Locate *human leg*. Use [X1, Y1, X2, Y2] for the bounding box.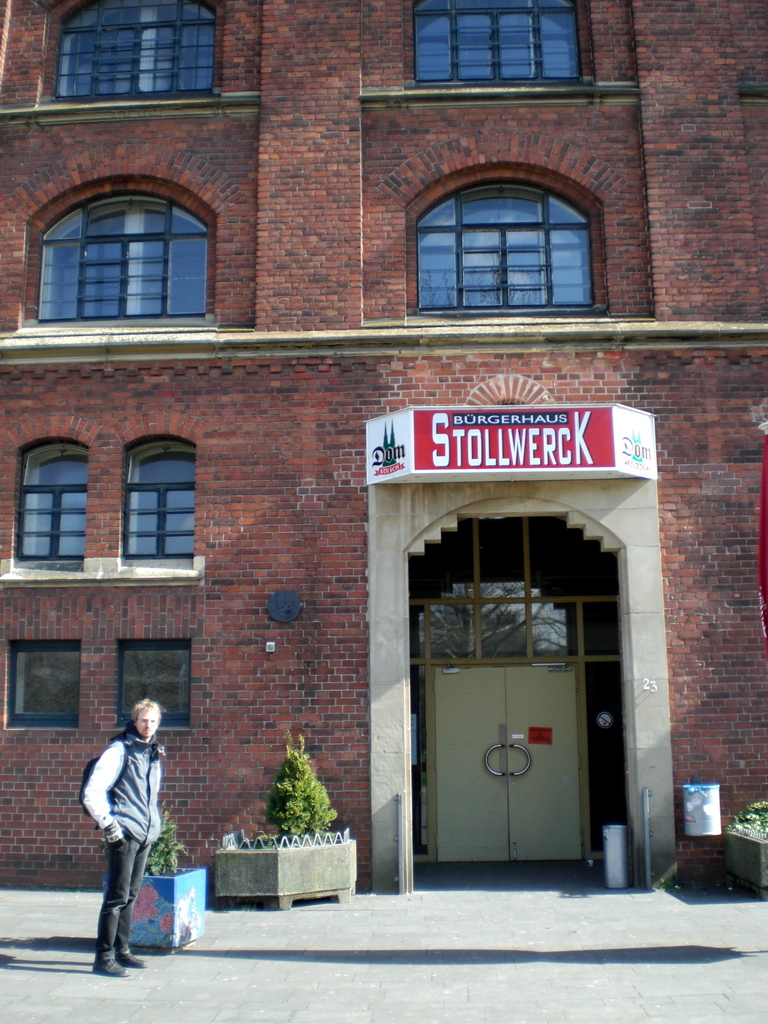
[111, 813, 151, 965].
